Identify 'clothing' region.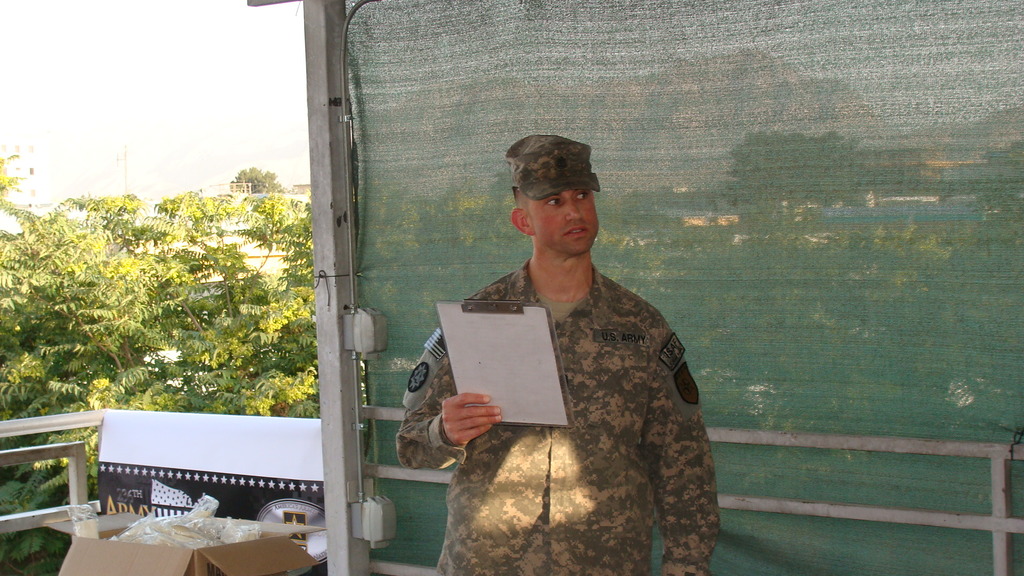
Region: BBox(399, 253, 737, 563).
